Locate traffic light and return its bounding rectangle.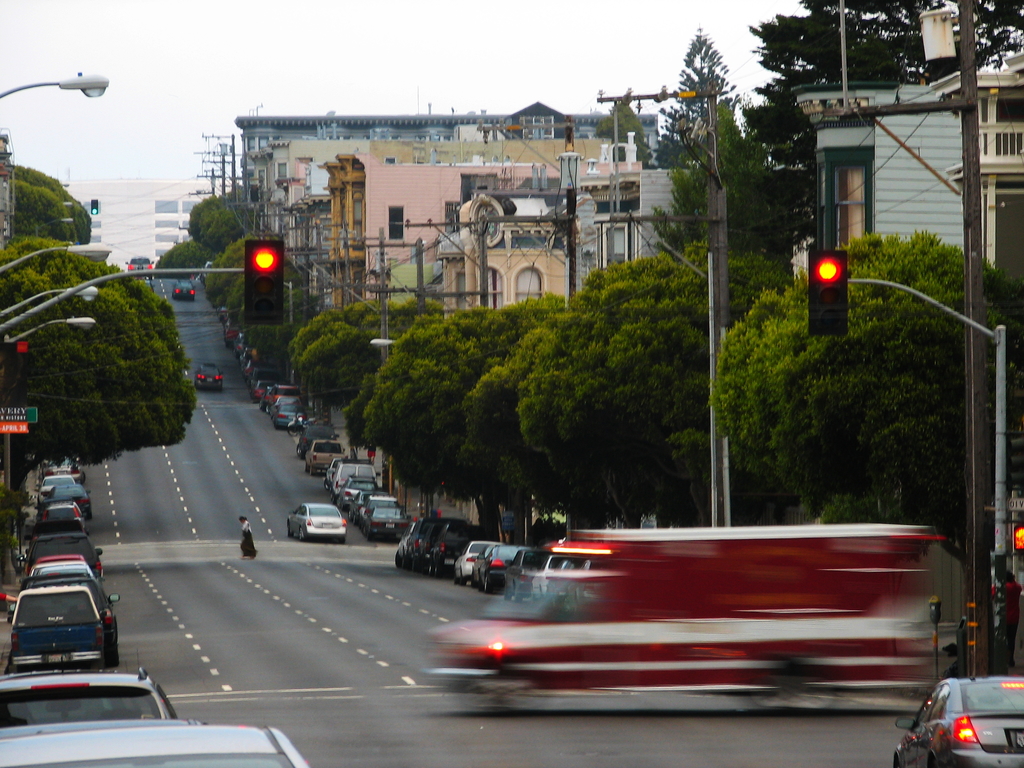
809,250,849,335.
